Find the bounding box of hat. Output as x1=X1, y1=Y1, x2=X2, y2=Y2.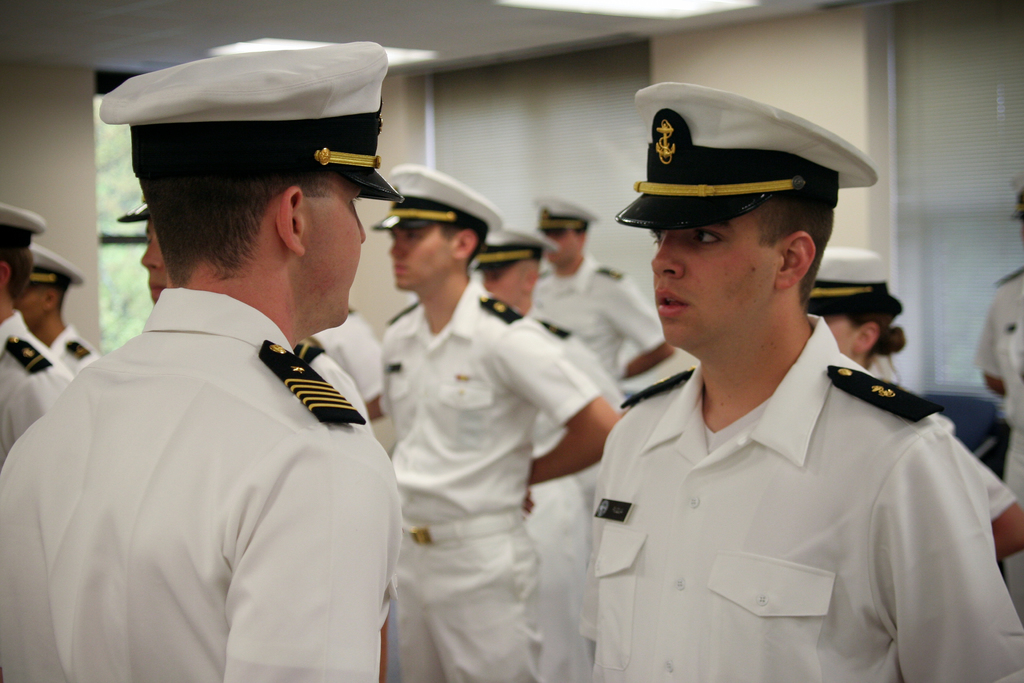
x1=26, y1=241, x2=84, y2=283.
